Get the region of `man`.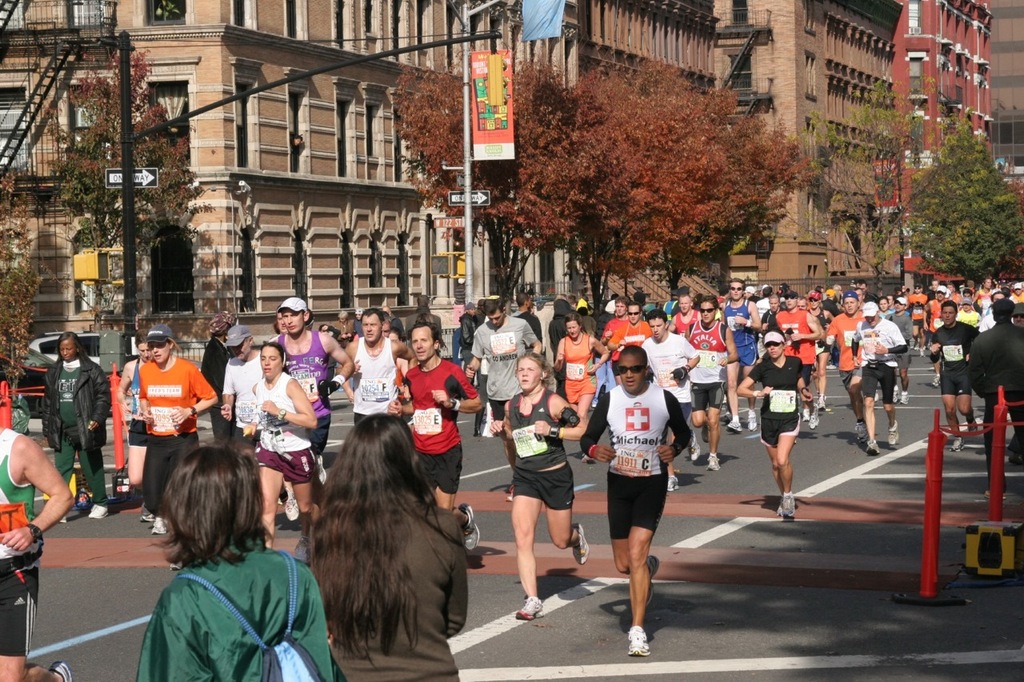
l=136, t=324, r=218, b=572.
